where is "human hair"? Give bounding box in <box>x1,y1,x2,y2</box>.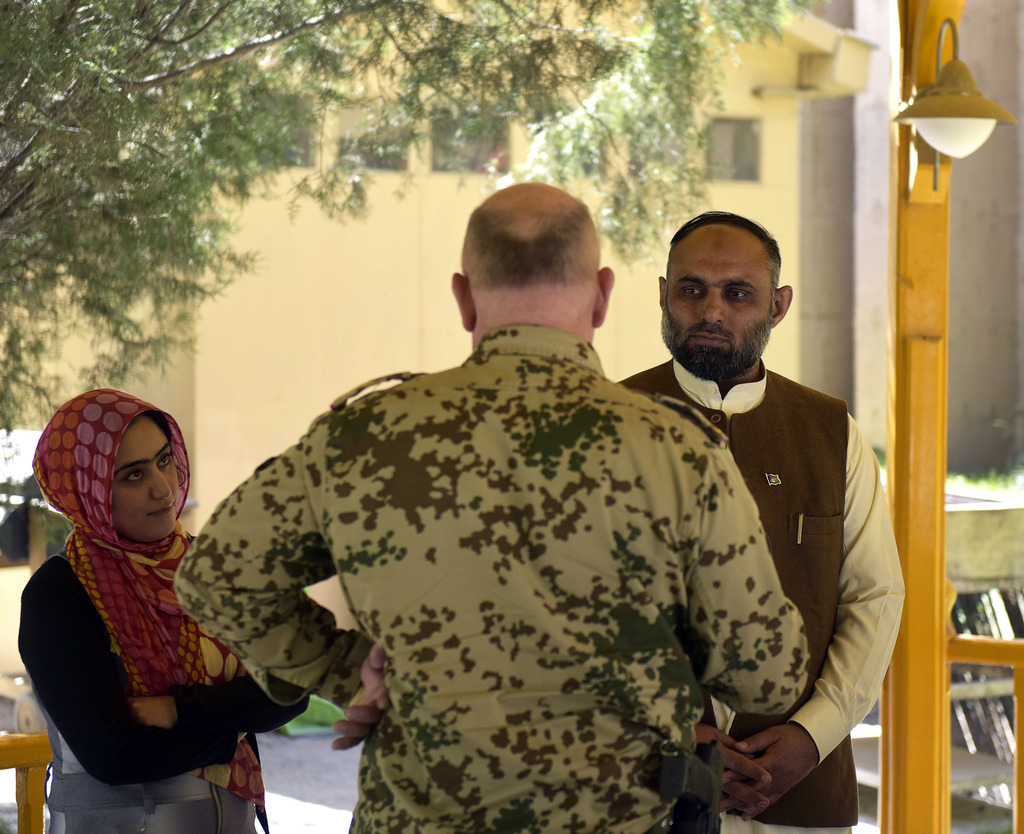
<box>666,204,785,300</box>.
